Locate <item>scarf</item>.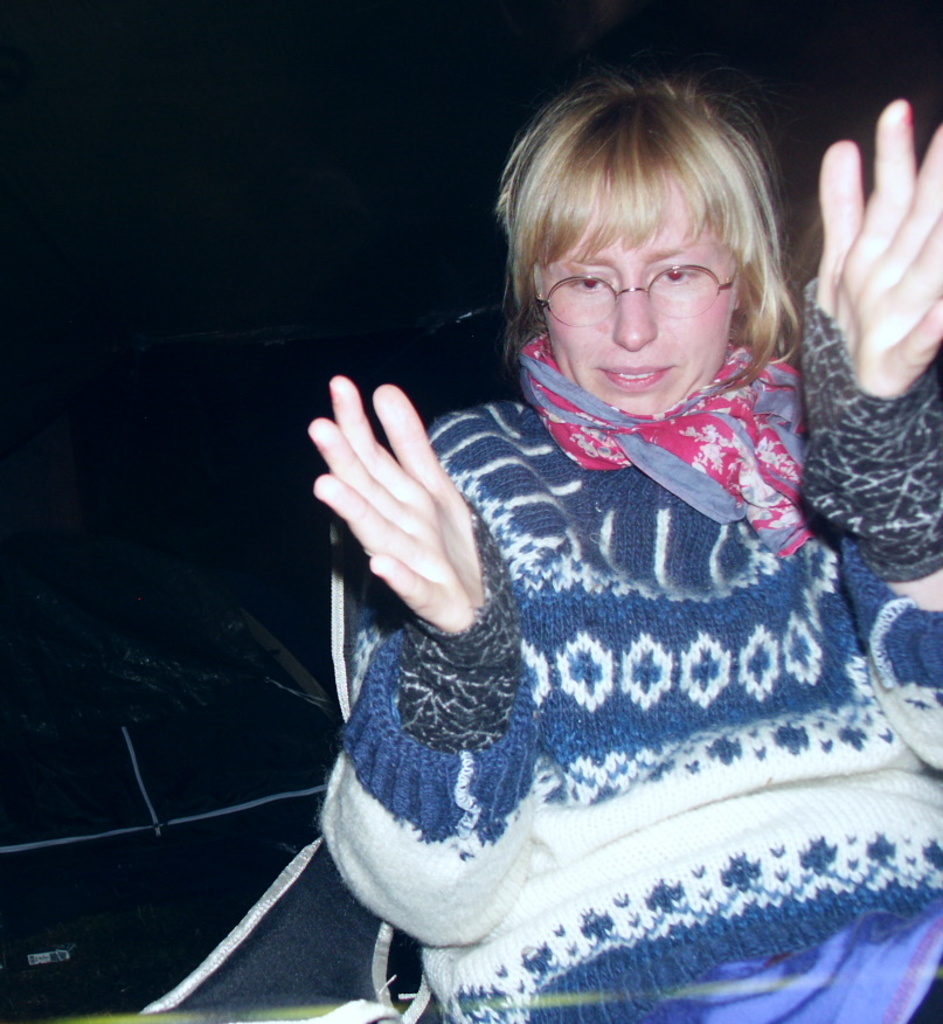
Bounding box: {"left": 516, "top": 325, "right": 818, "bottom": 555}.
